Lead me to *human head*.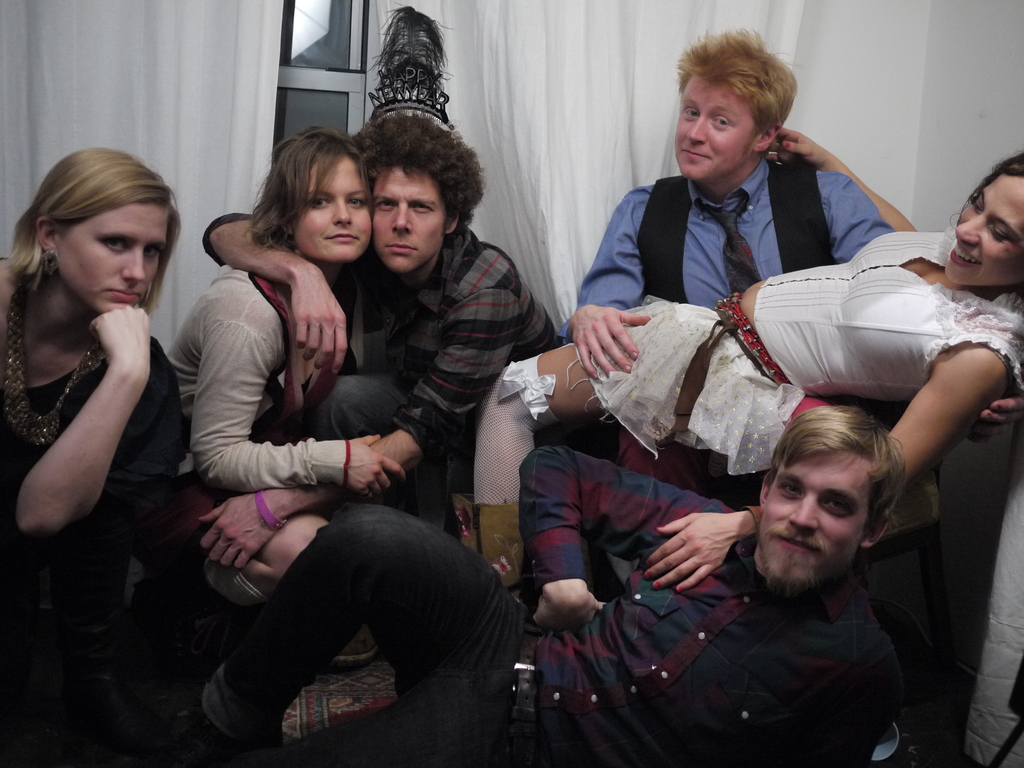
Lead to <bbox>940, 148, 1023, 288</bbox>.
